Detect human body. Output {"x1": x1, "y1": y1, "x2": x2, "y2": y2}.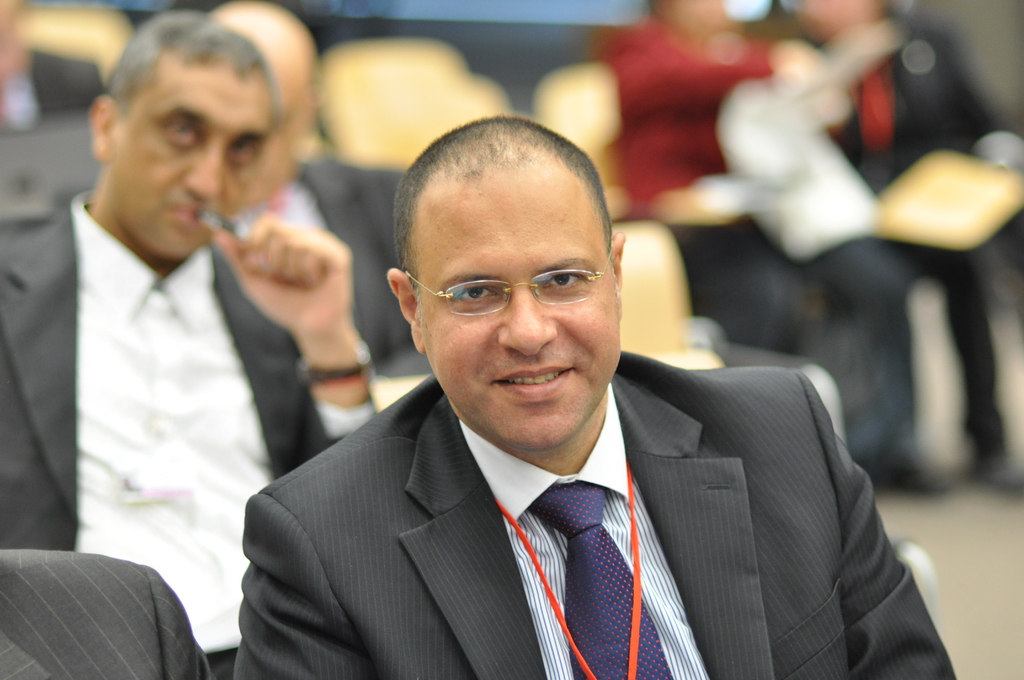
{"x1": 215, "y1": 140, "x2": 893, "y2": 677}.
